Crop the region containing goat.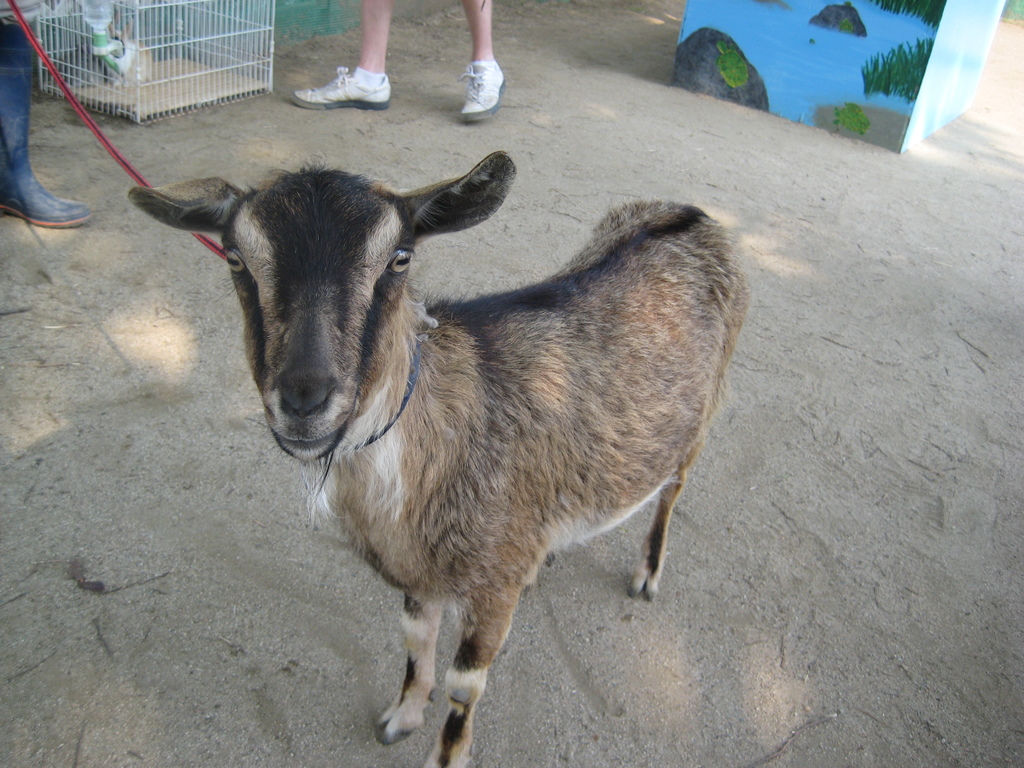
Crop region: locate(127, 146, 754, 767).
